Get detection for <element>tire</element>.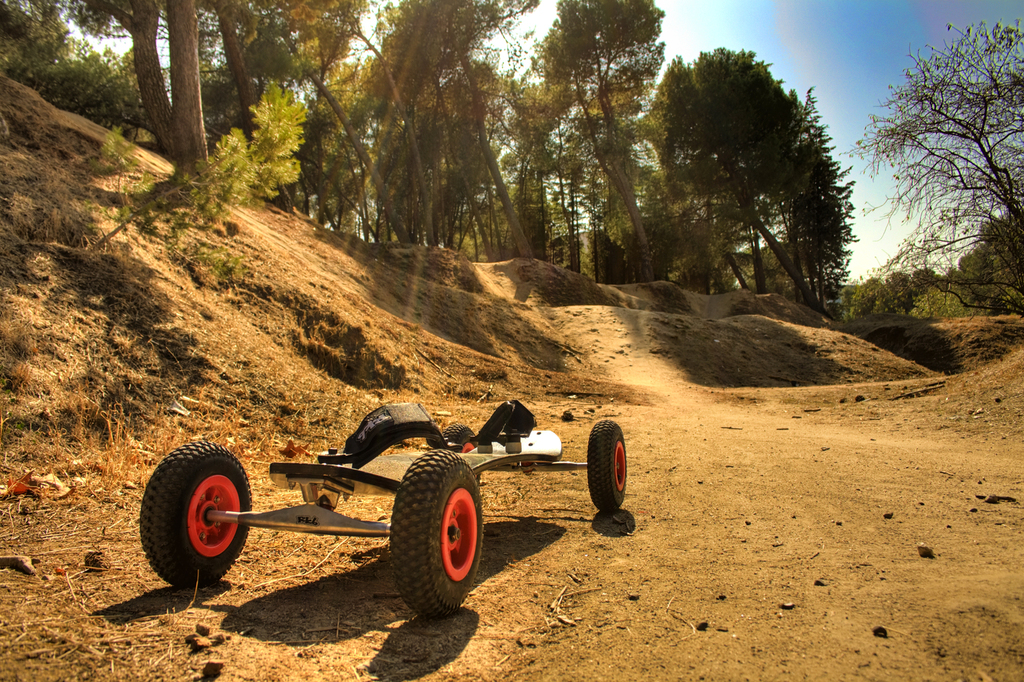
Detection: (x1=440, y1=423, x2=482, y2=452).
